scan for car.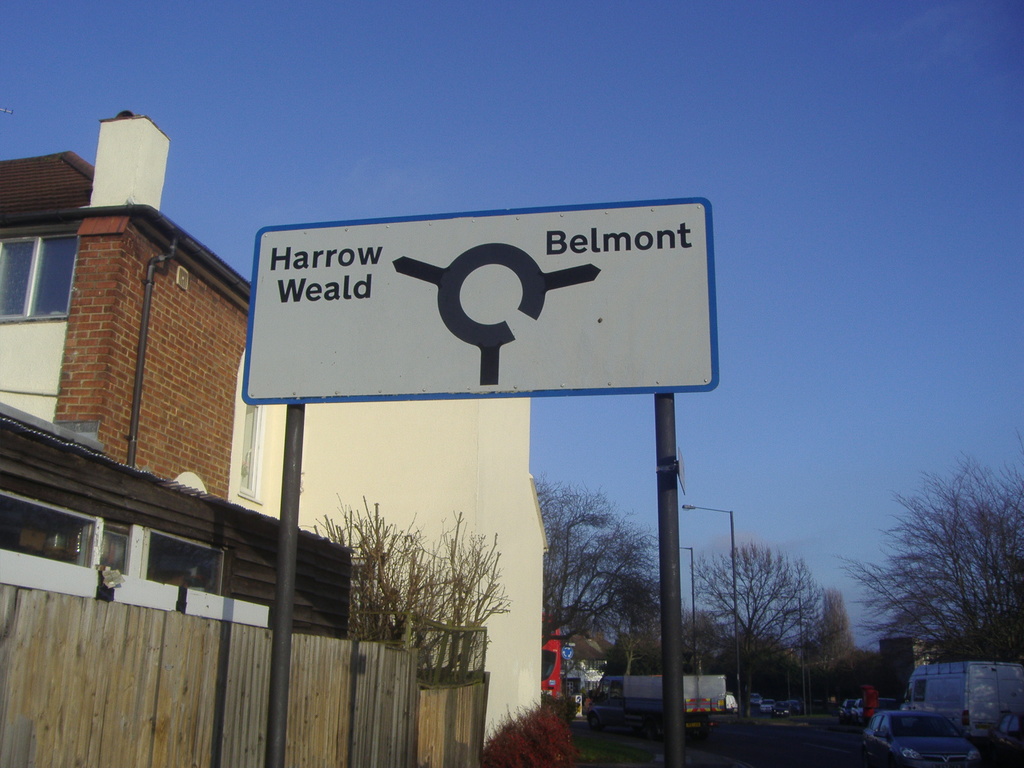
Scan result: (left=772, top=701, right=793, bottom=719).
